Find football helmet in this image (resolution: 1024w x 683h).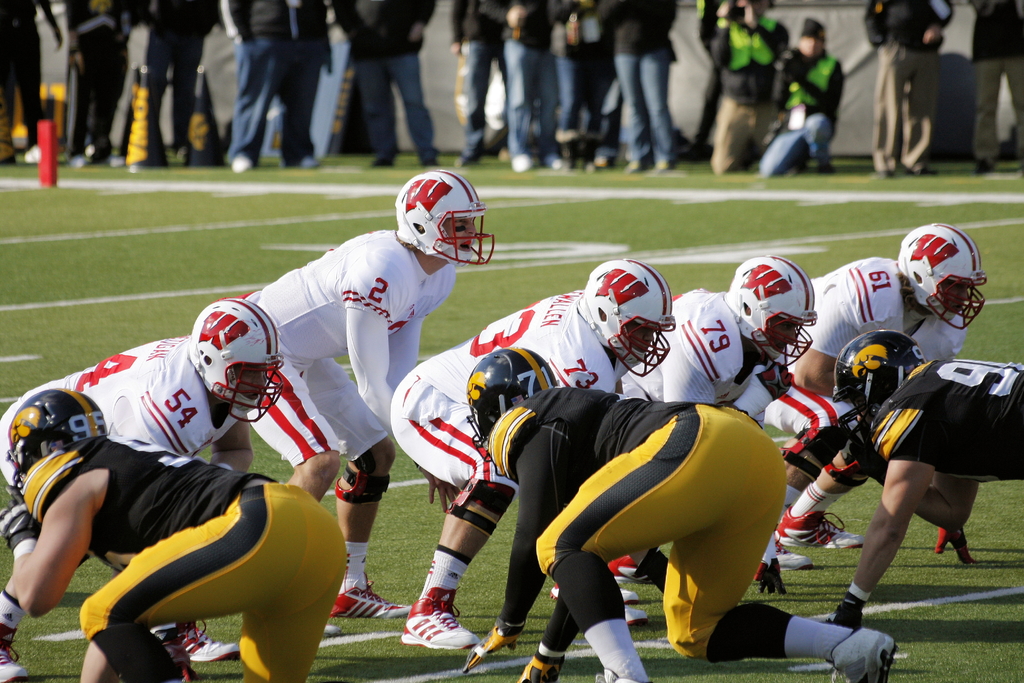
x1=467 y1=350 x2=557 y2=447.
